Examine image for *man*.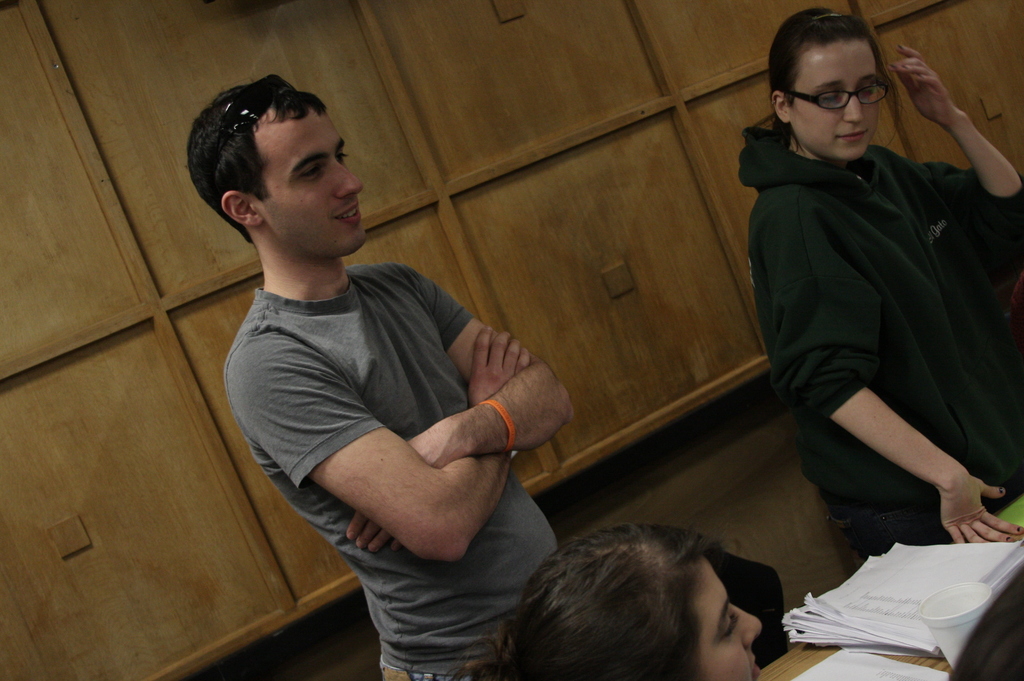
Examination result: x1=188 y1=79 x2=579 y2=680.
